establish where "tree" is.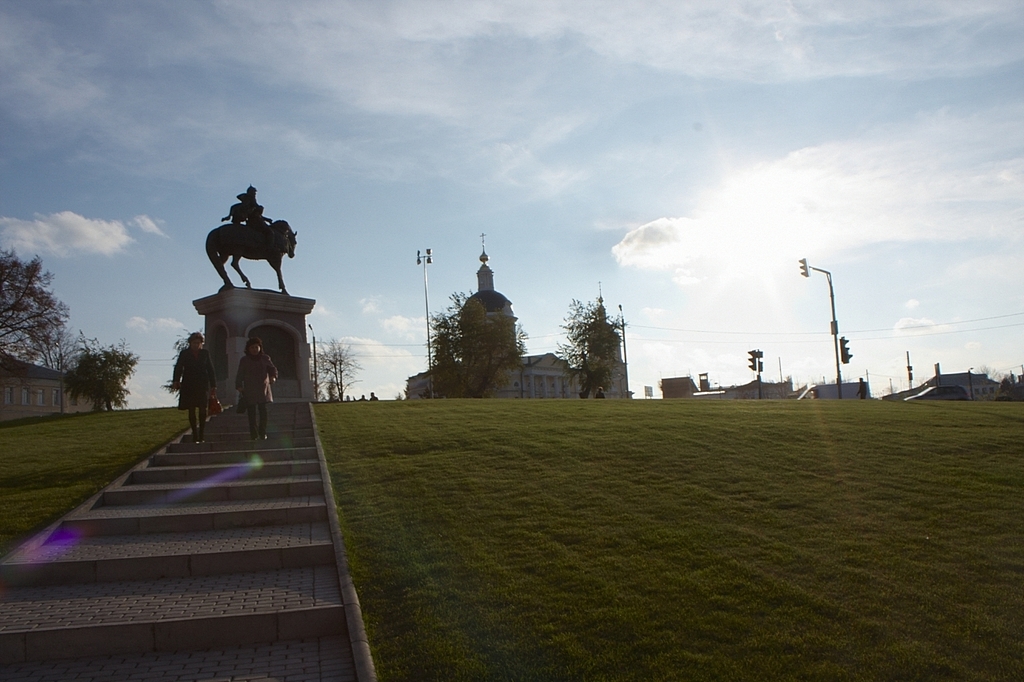
Established at 0, 251, 61, 357.
